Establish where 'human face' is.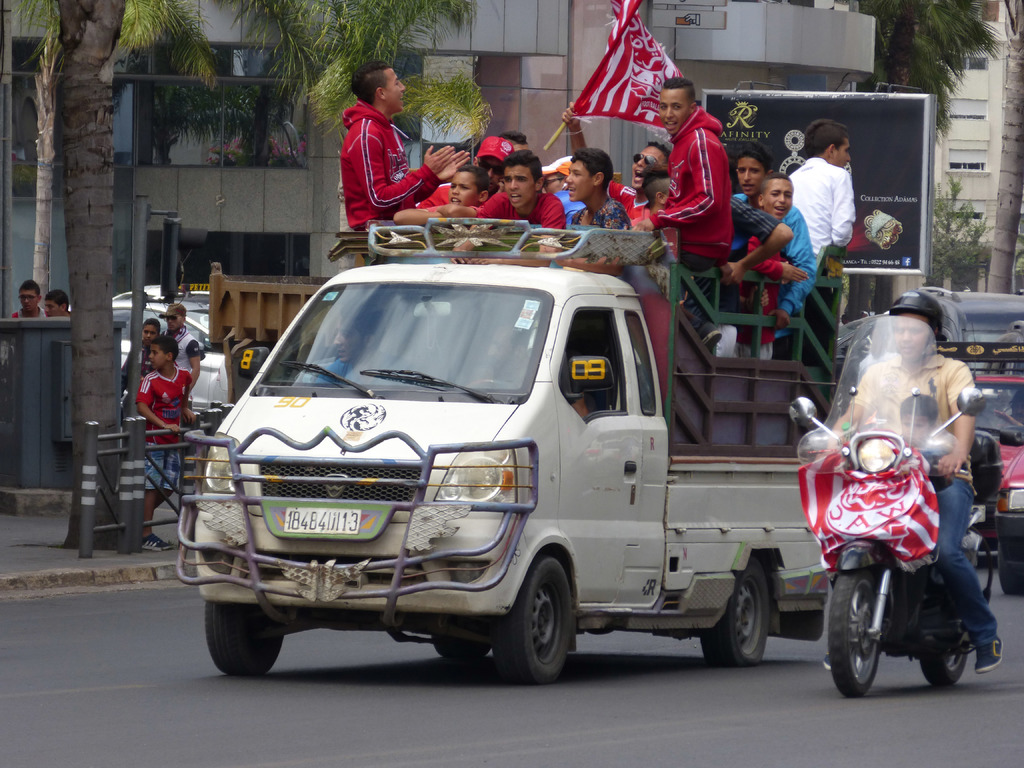
Established at BBox(761, 177, 793, 214).
